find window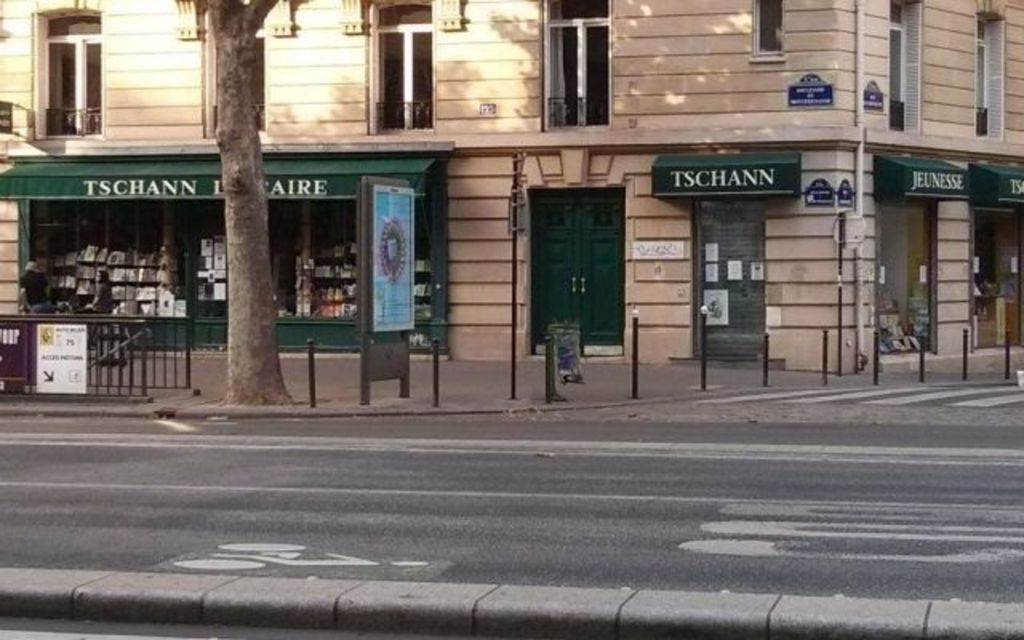
365:0:432:136
